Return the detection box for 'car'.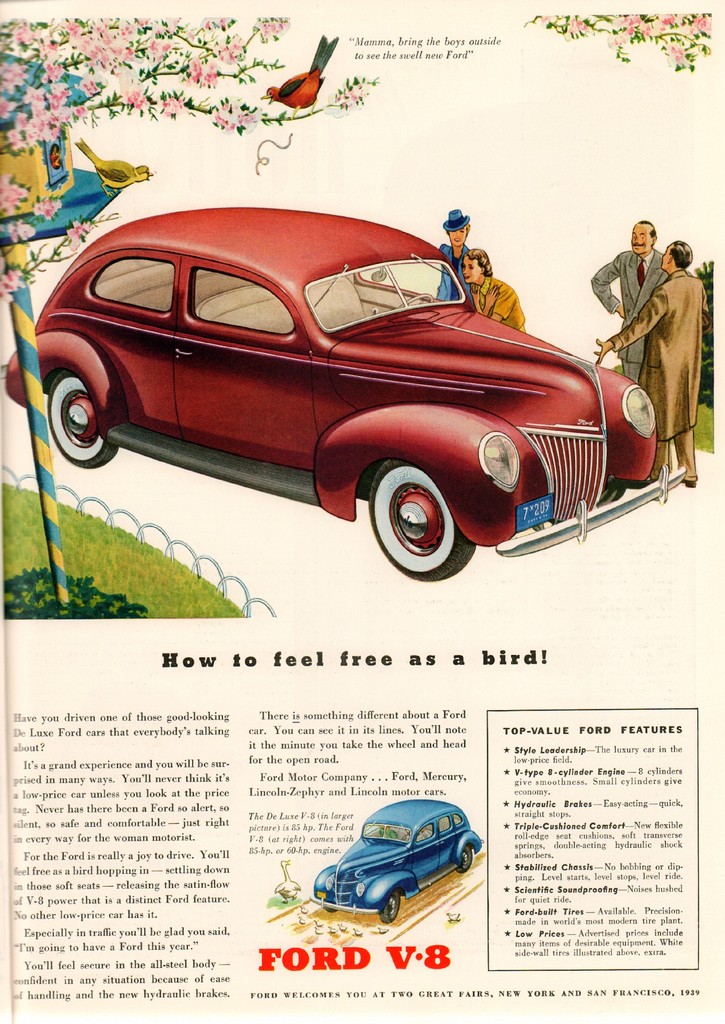
316:799:478:925.
